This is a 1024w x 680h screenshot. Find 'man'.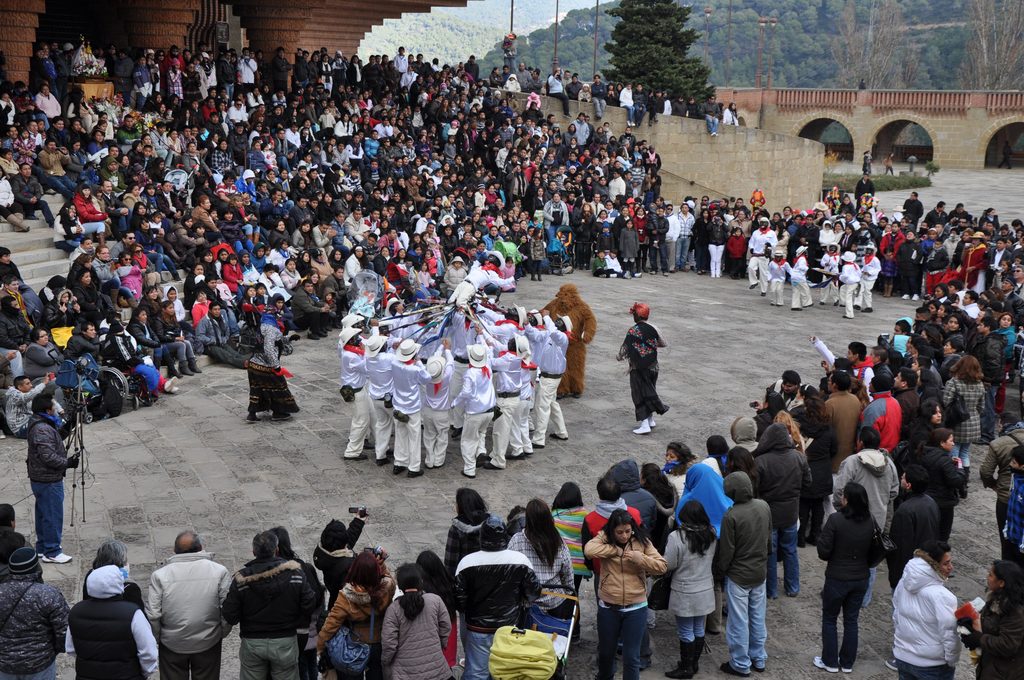
Bounding box: {"left": 25, "top": 388, "right": 83, "bottom": 565}.
